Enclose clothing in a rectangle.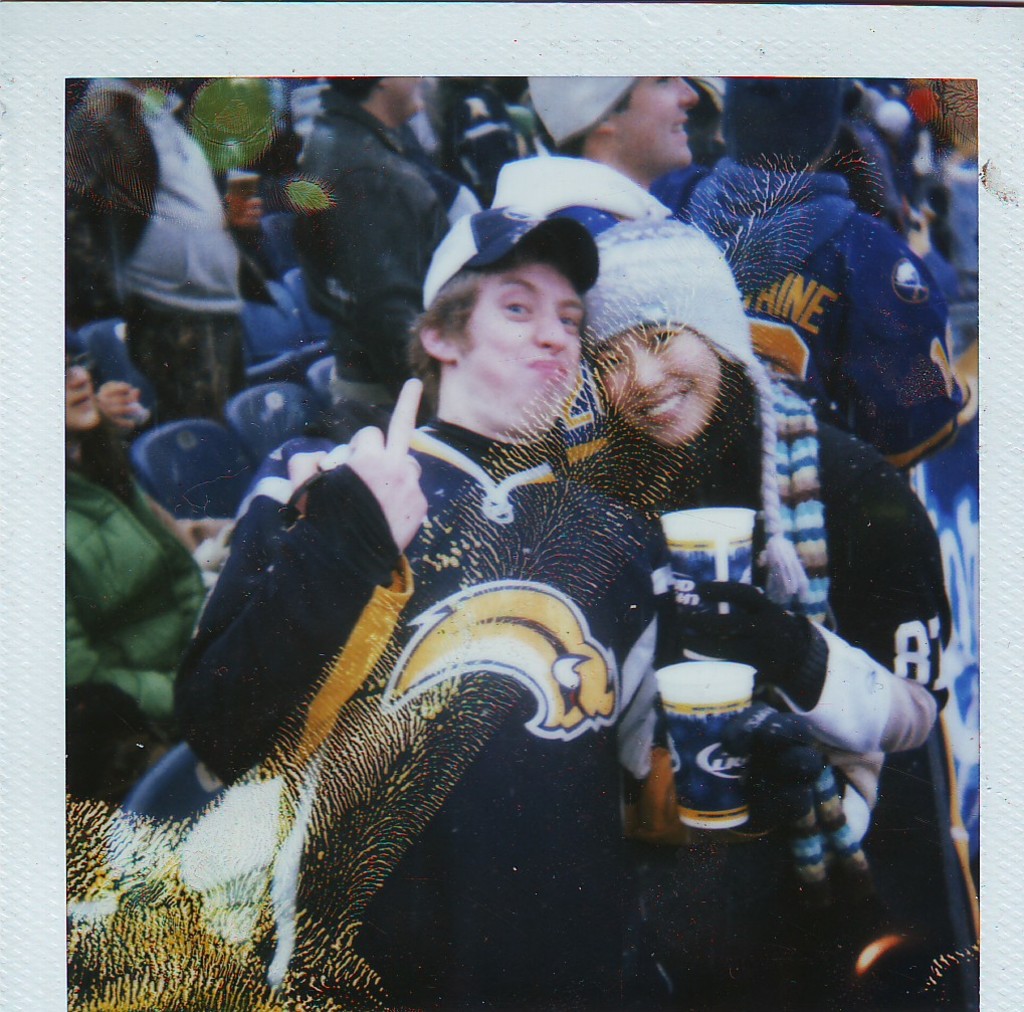
[left=60, top=455, right=206, bottom=729].
